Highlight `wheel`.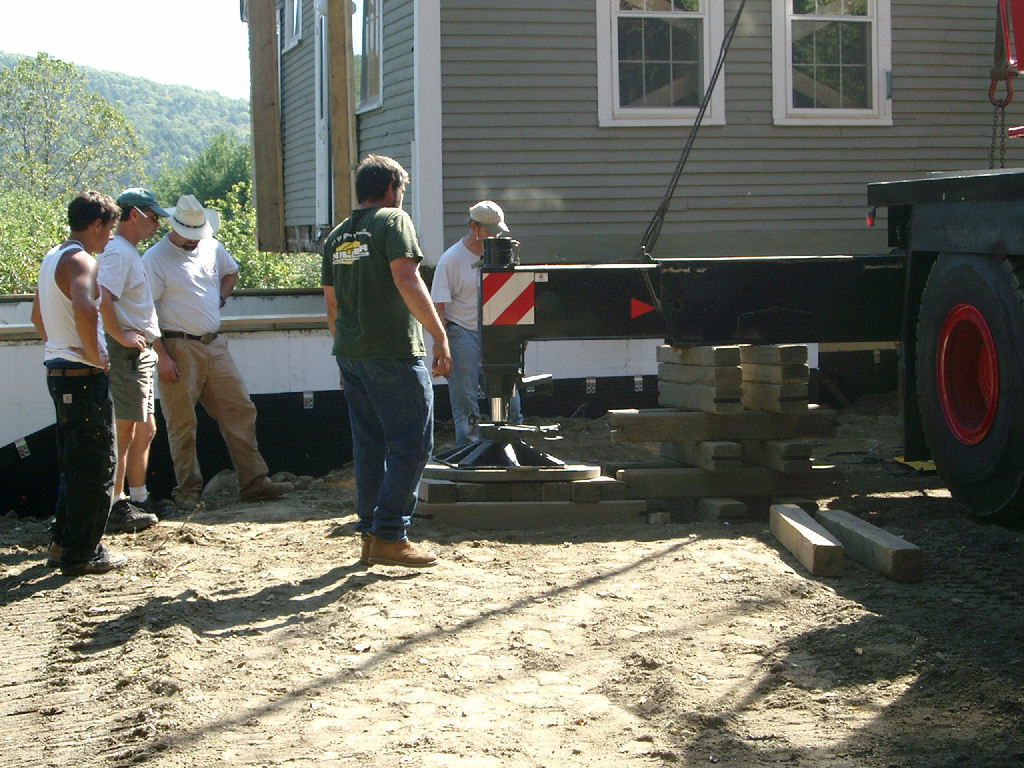
Highlighted region: region(918, 242, 1018, 501).
